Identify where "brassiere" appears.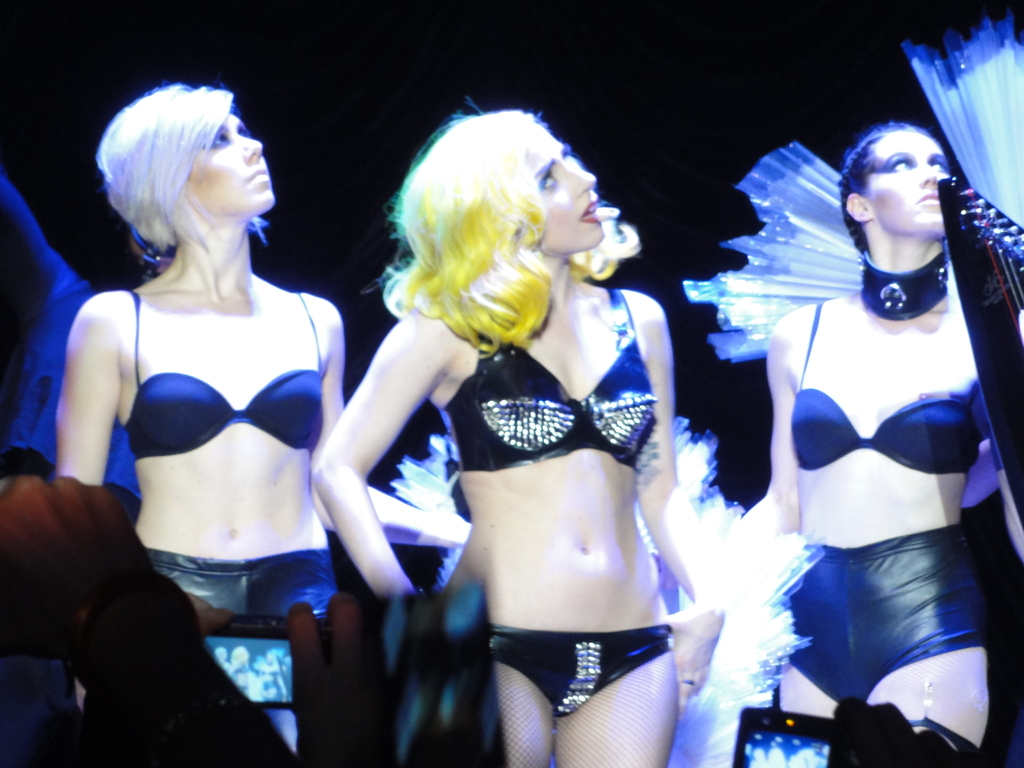
Appears at pyautogui.locateOnScreen(793, 308, 982, 474).
